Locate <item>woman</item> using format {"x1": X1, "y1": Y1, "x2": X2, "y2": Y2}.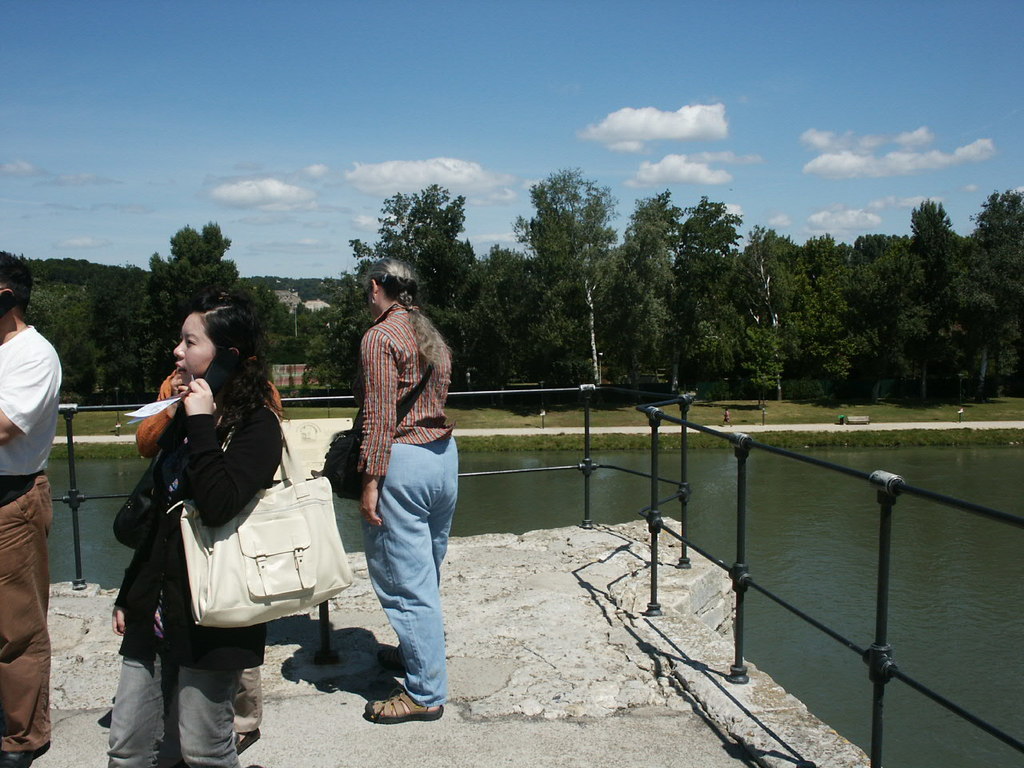
{"x1": 134, "y1": 368, "x2": 284, "y2": 758}.
